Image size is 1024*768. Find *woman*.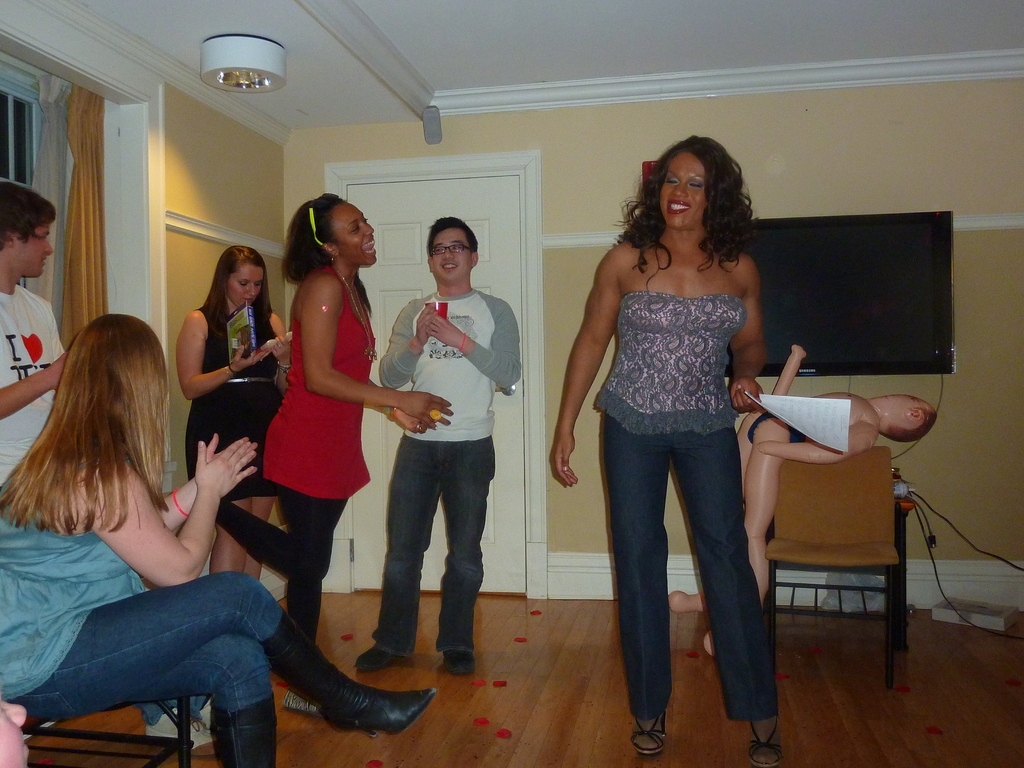
locate(0, 311, 435, 767).
